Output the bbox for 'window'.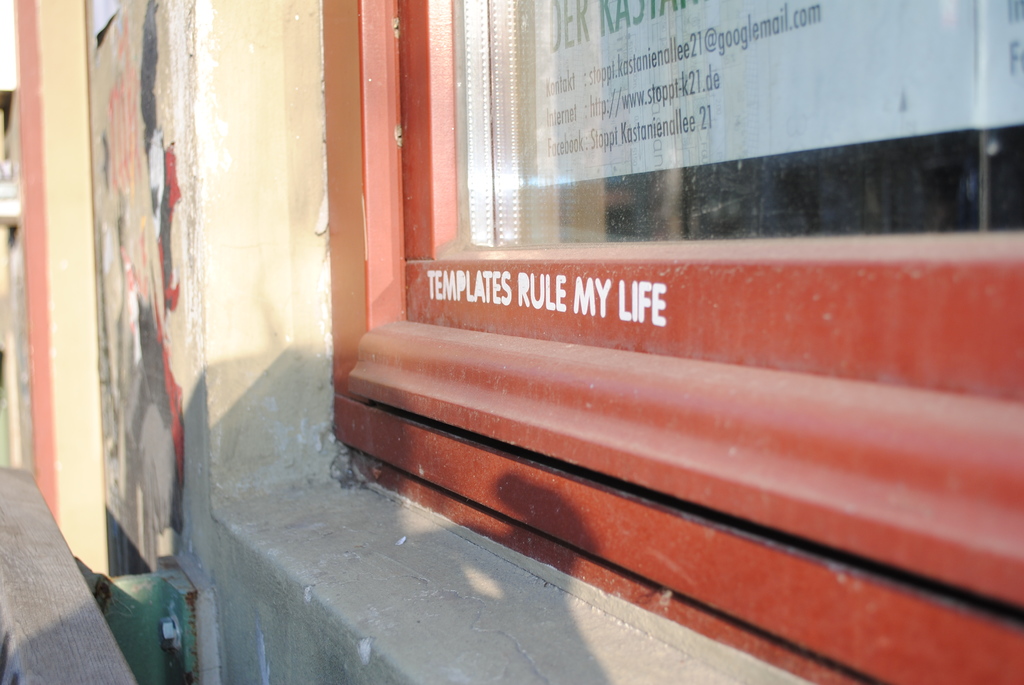
321/0/1023/684.
